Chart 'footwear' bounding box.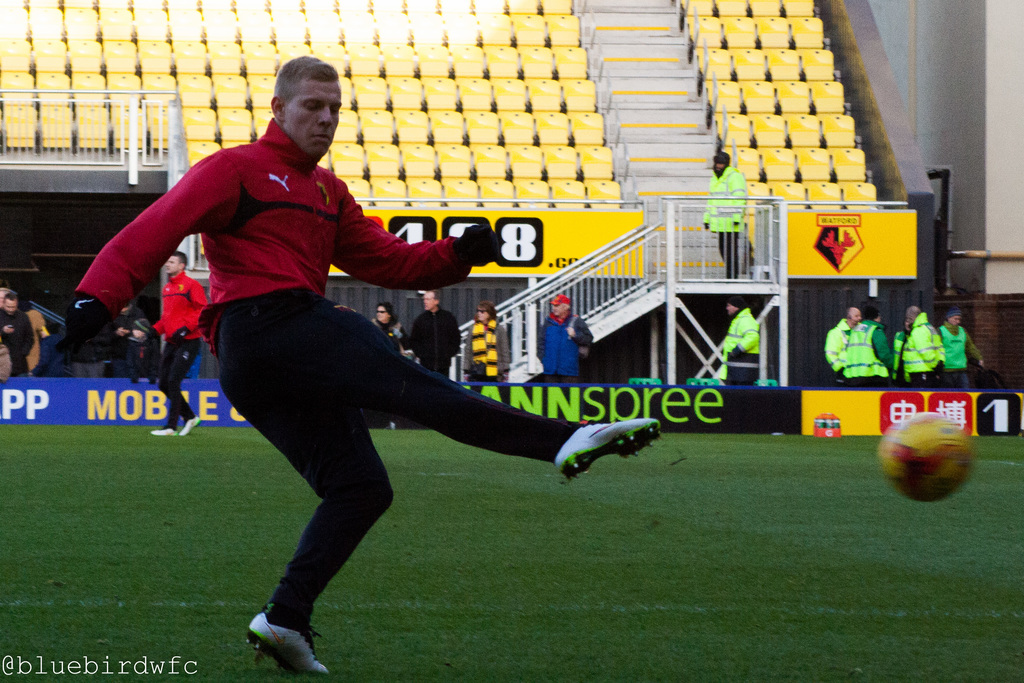
Charted: x1=180, y1=418, x2=201, y2=438.
